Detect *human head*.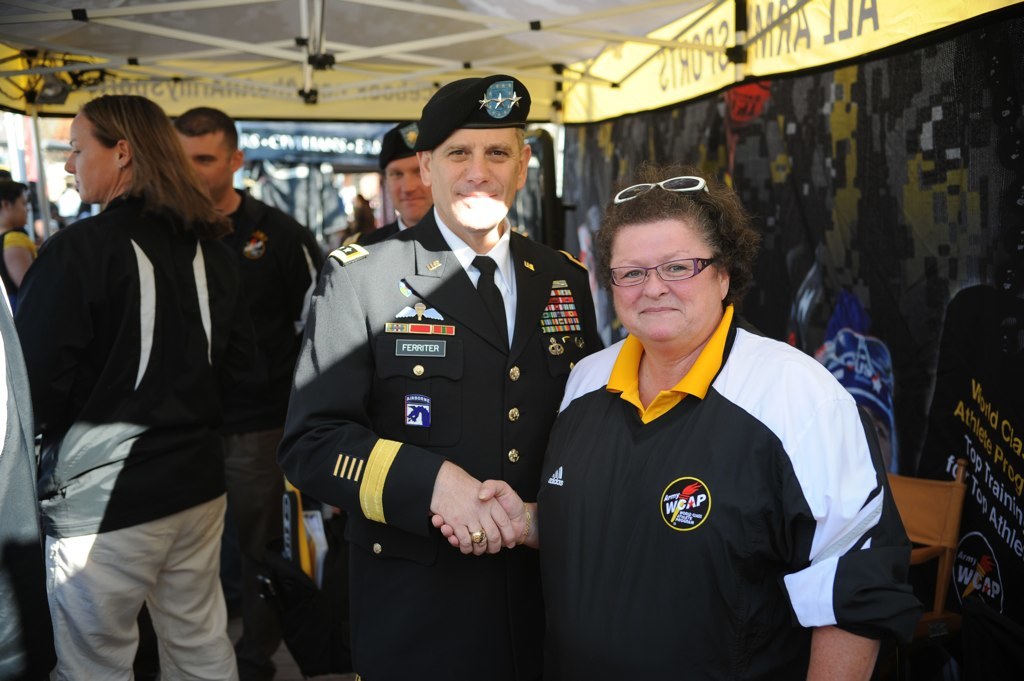
Detected at 172:108:245:197.
